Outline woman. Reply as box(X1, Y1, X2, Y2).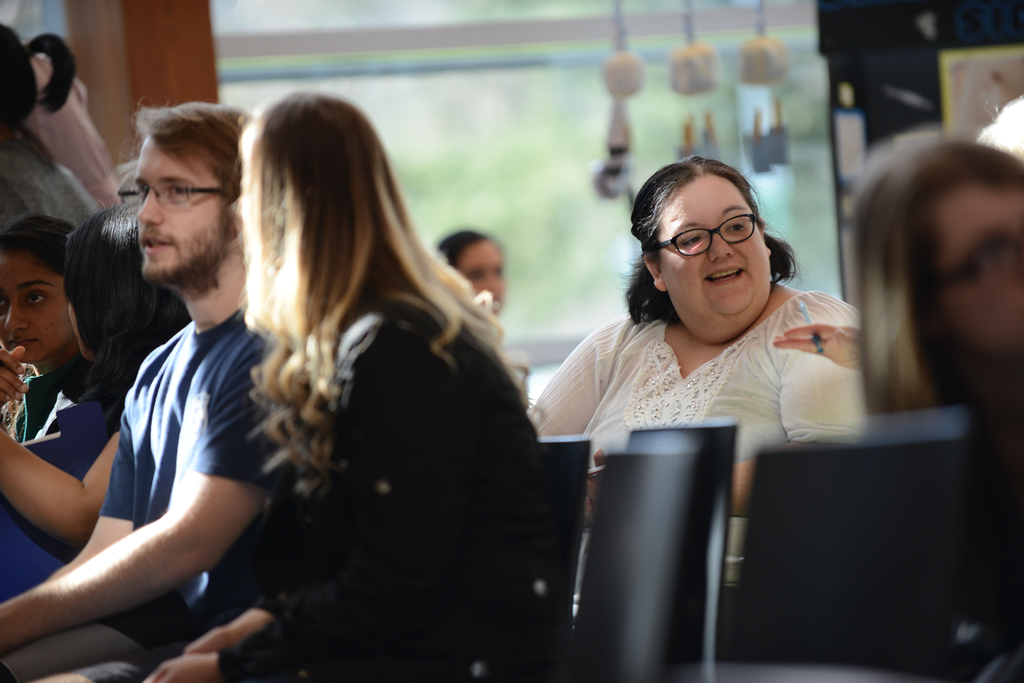
box(134, 87, 543, 682).
